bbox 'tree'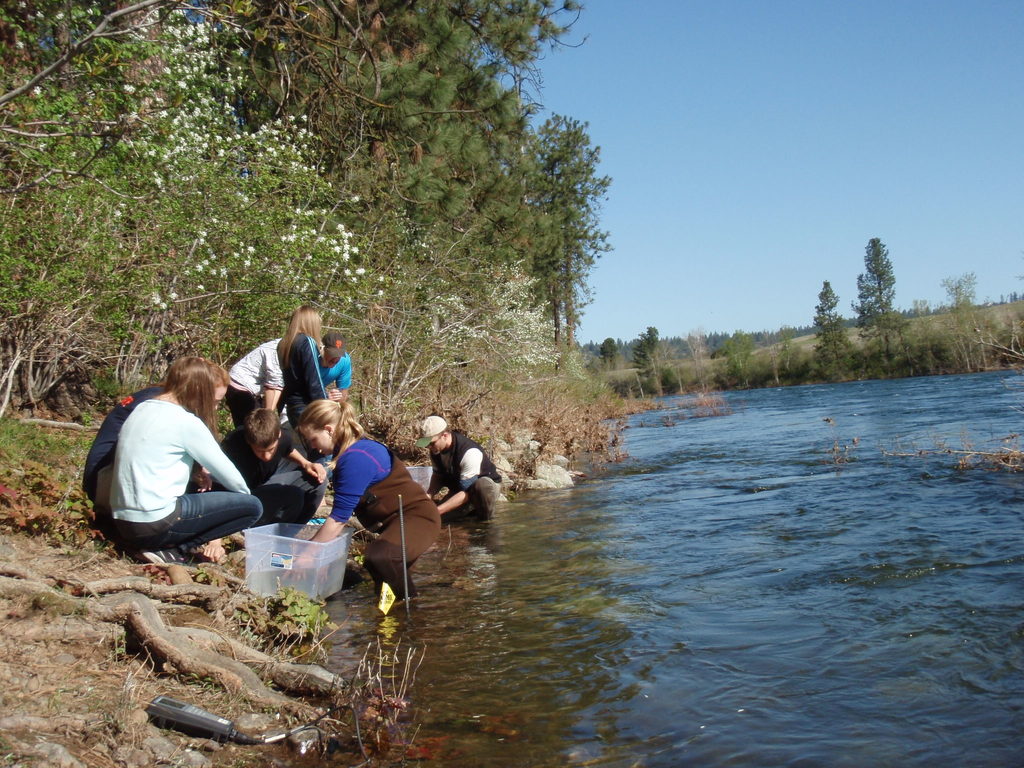
636/319/657/372
